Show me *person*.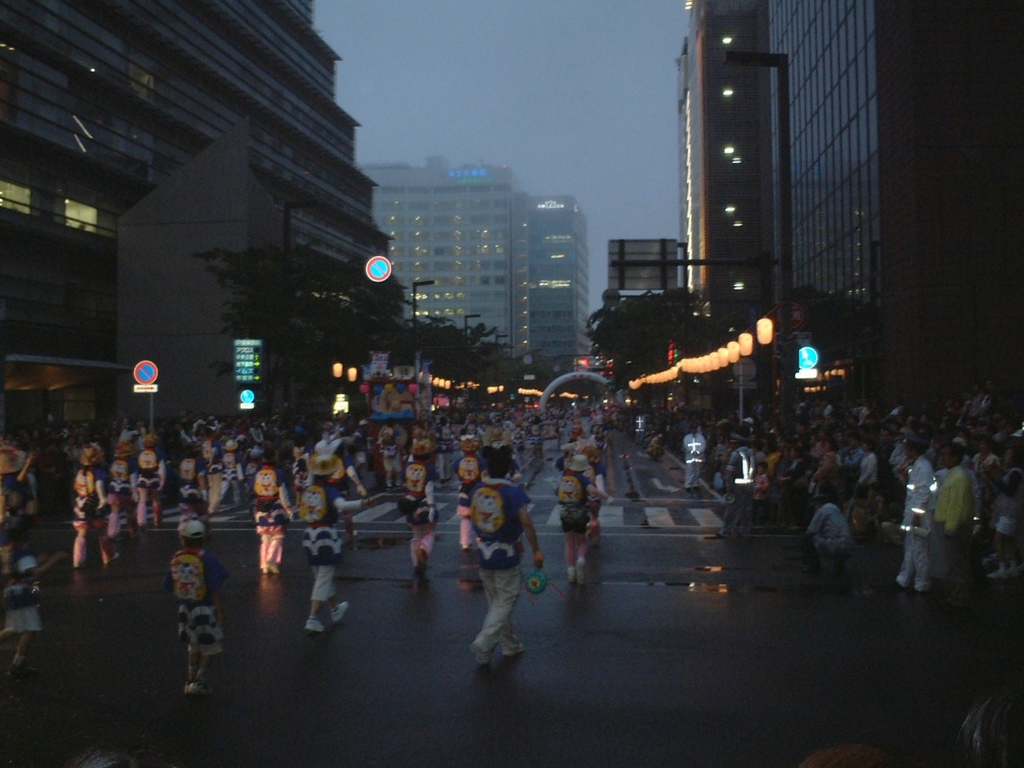
*person* is here: x1=831 y1=427 x2=854 y2=451.
